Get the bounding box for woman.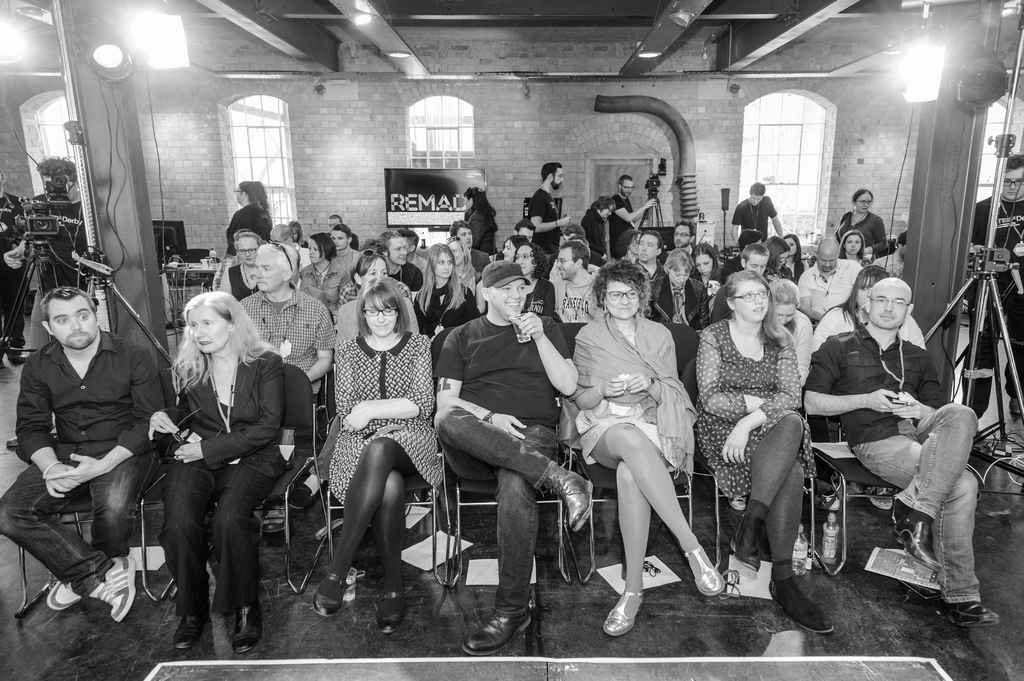
box(648, 250, 712, 328).
